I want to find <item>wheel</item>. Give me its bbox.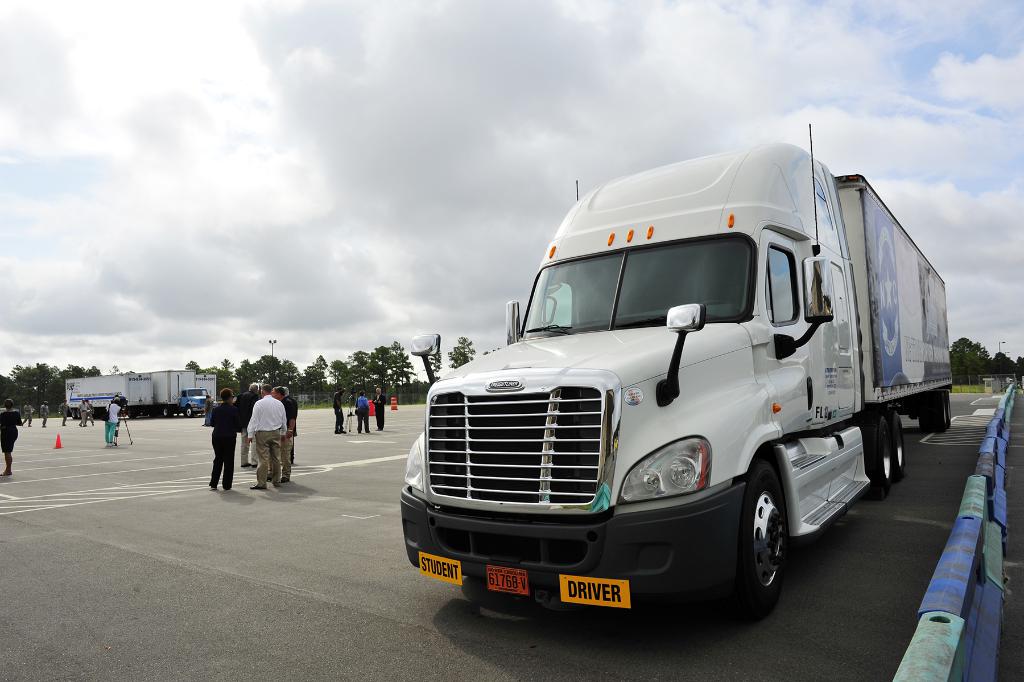
<bbox>891, 419, 908, 479</bbox>.
